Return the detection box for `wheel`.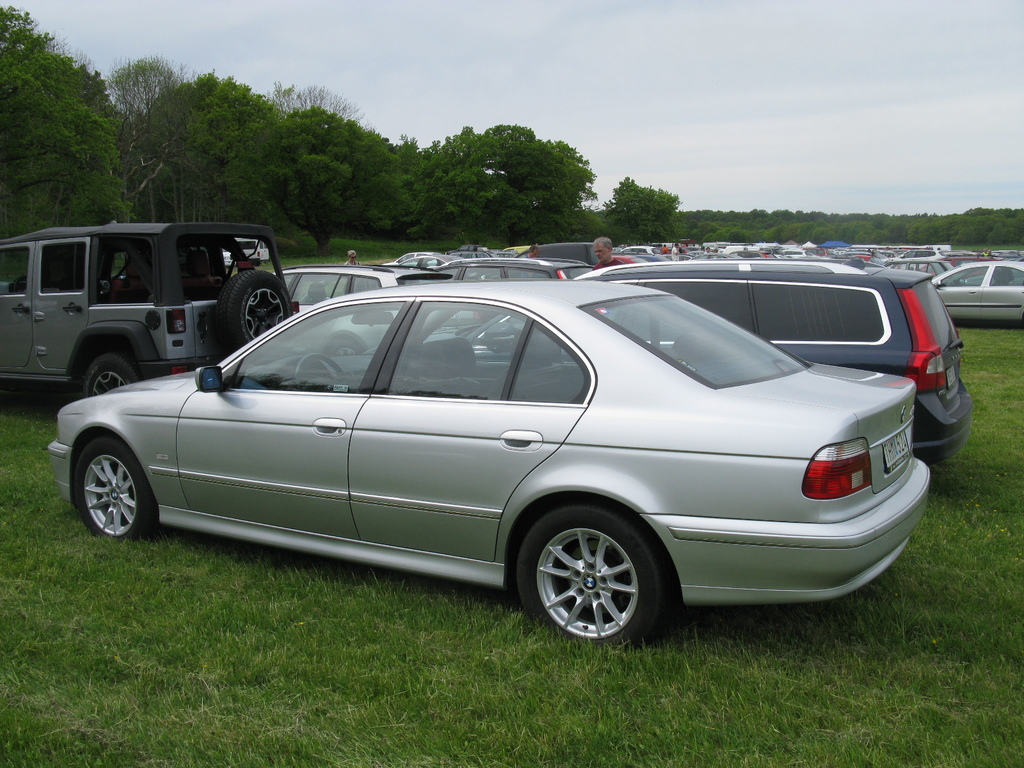
<region>521, 518, 659, 641</region>.
